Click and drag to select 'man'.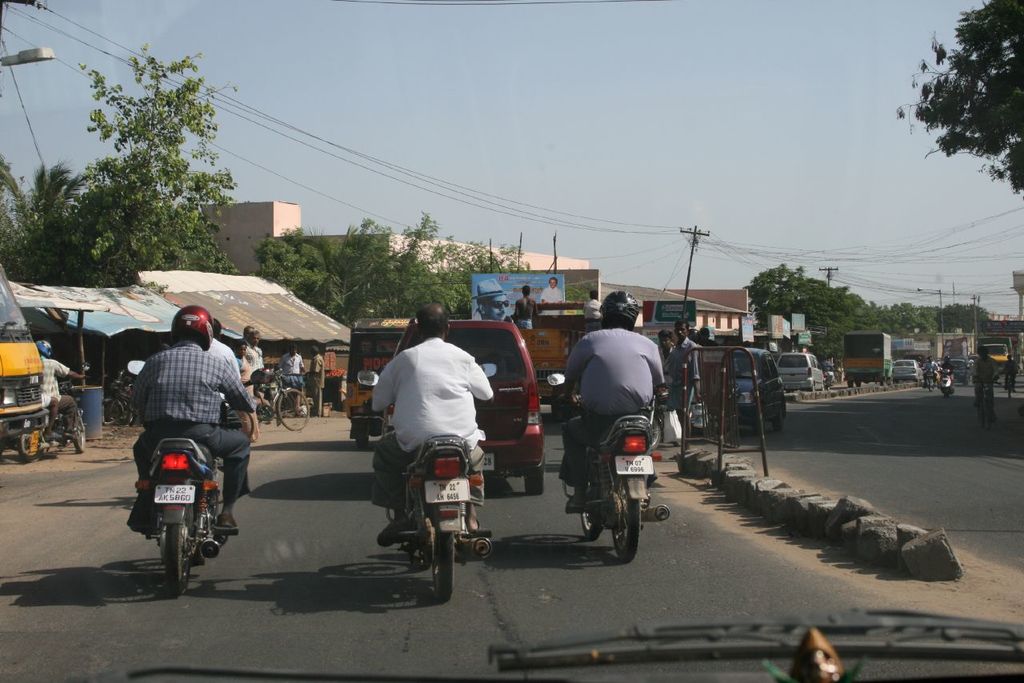
Selection: 240,330,266,372.
